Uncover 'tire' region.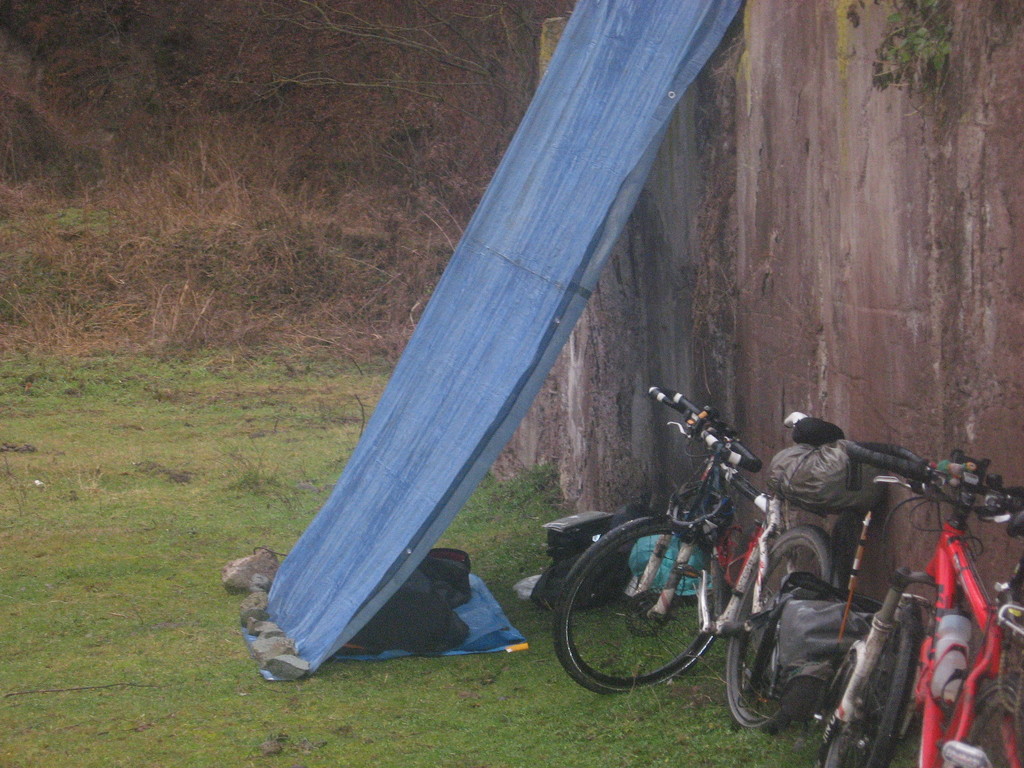
Uncovered: 541:520:728:702.
